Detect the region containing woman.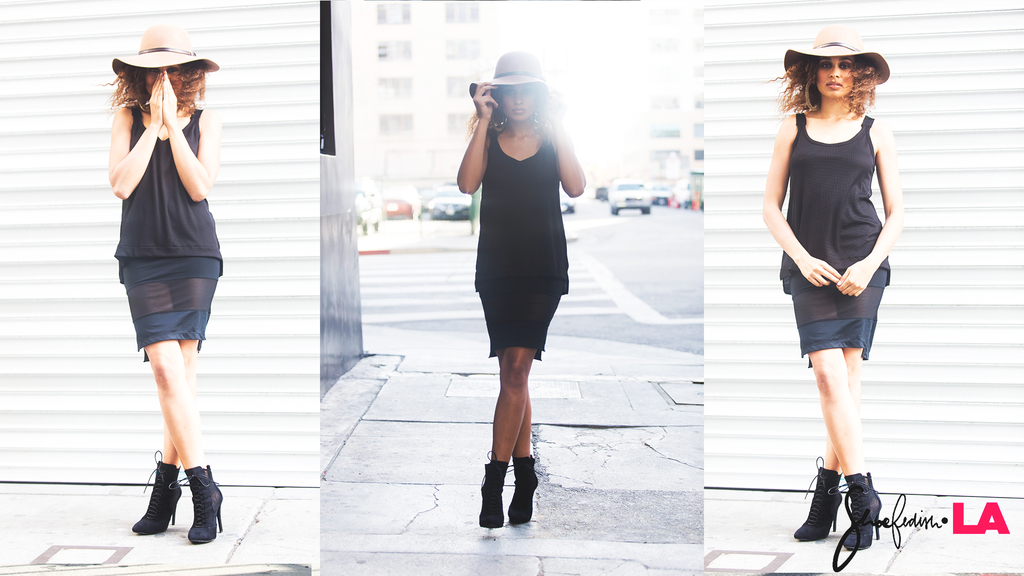
x1=756, y1=35, x2=902, y2=557.
